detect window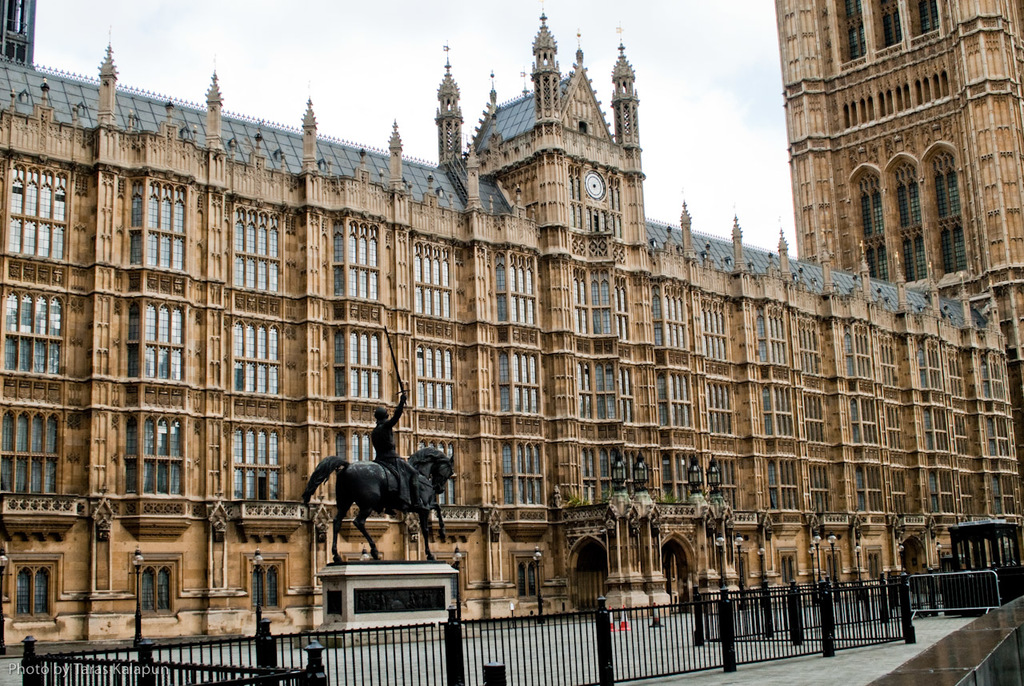
detection(6, 553, 61, 625)
